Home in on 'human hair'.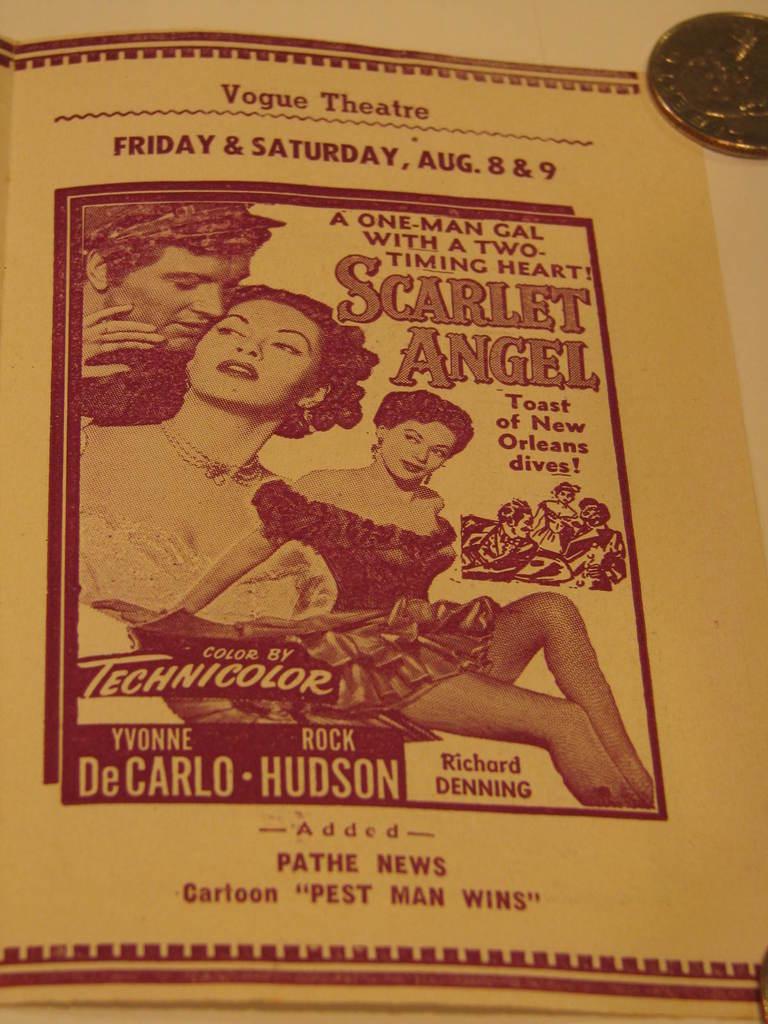
Homed in at 373/385/478/464.
